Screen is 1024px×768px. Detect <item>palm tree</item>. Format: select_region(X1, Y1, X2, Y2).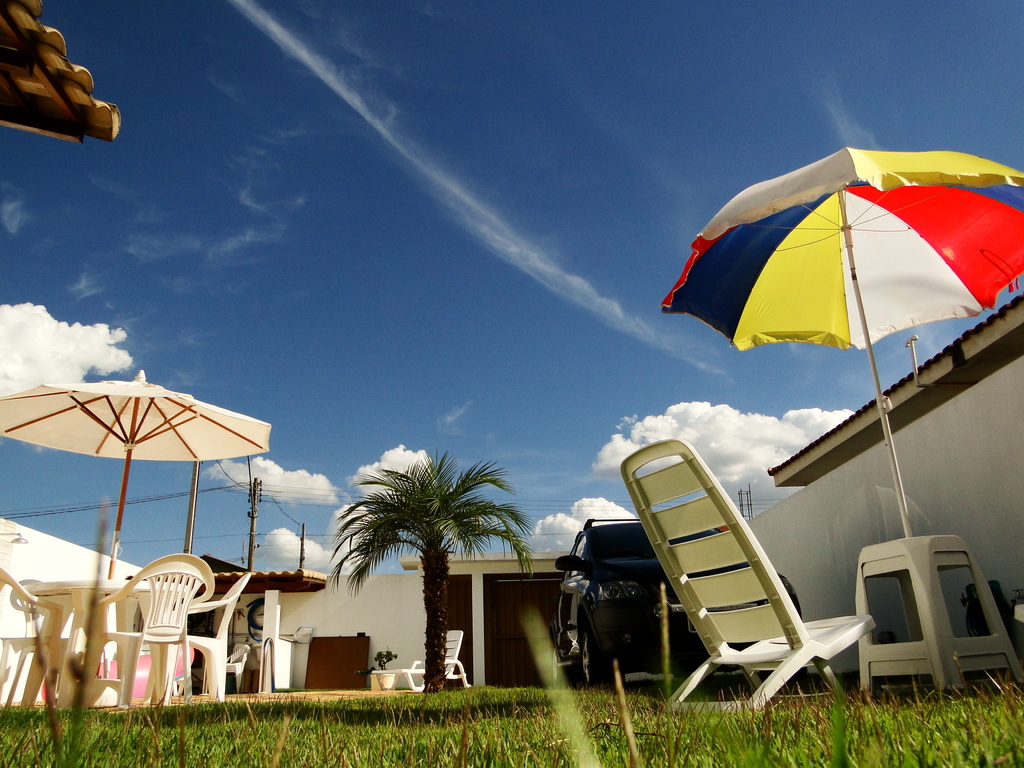
select_region(331, 437, 525, 685).
